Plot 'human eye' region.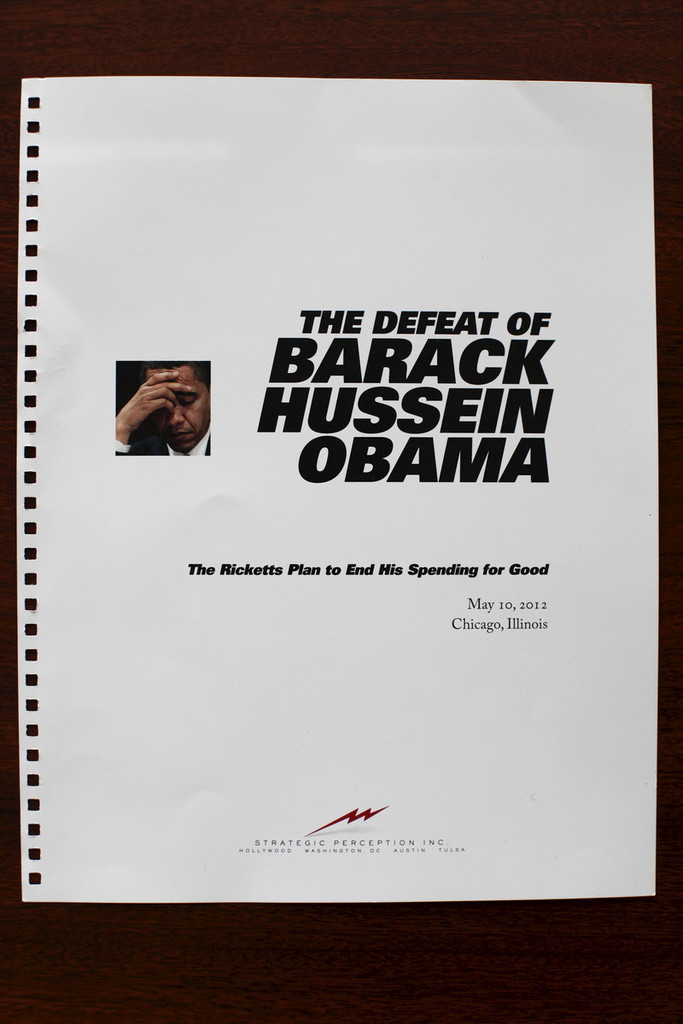
Plotted at detection(182, 396, 198, 408).
